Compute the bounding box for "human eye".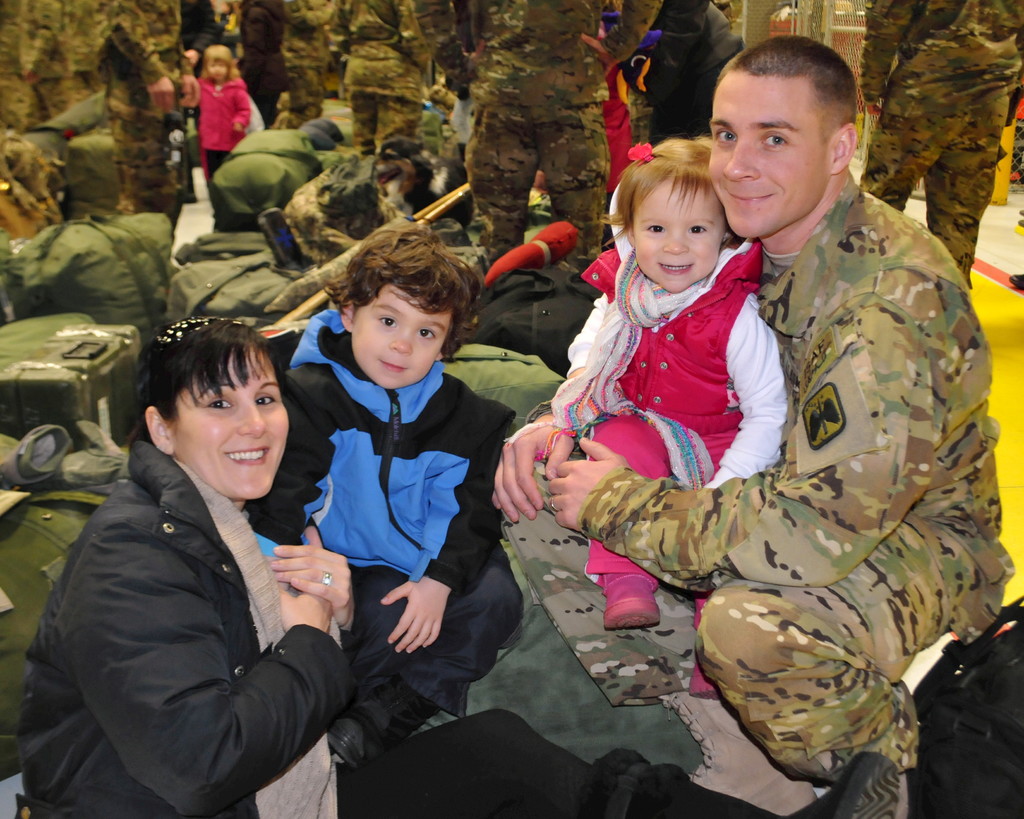
bbox(374, 316, 396, 330).
